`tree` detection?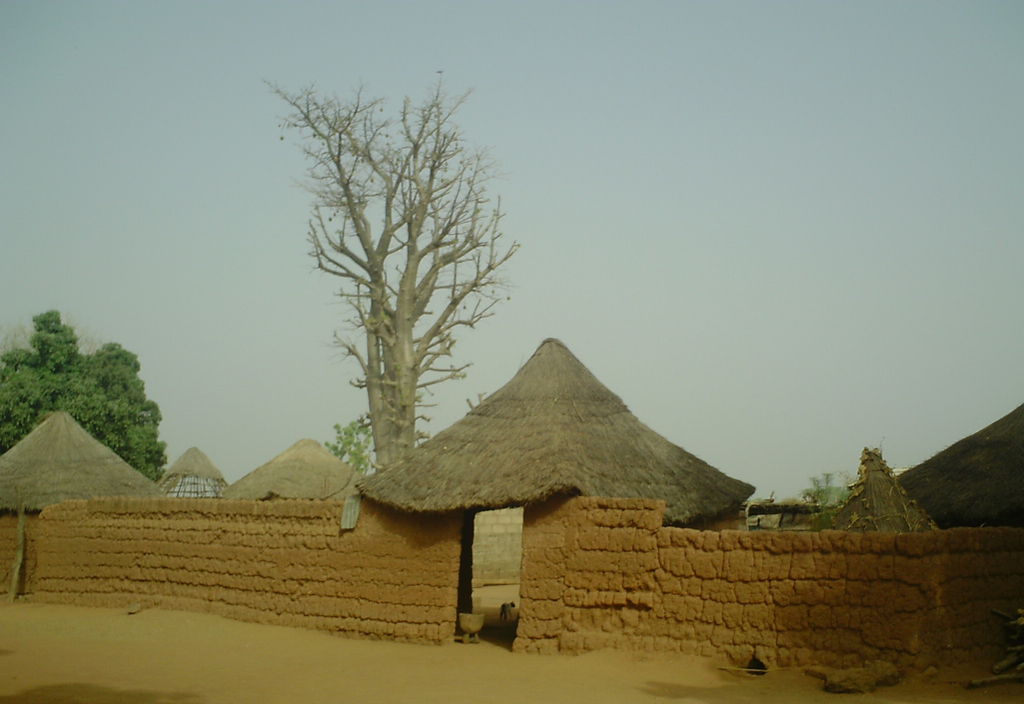
[0,308,168,491]
